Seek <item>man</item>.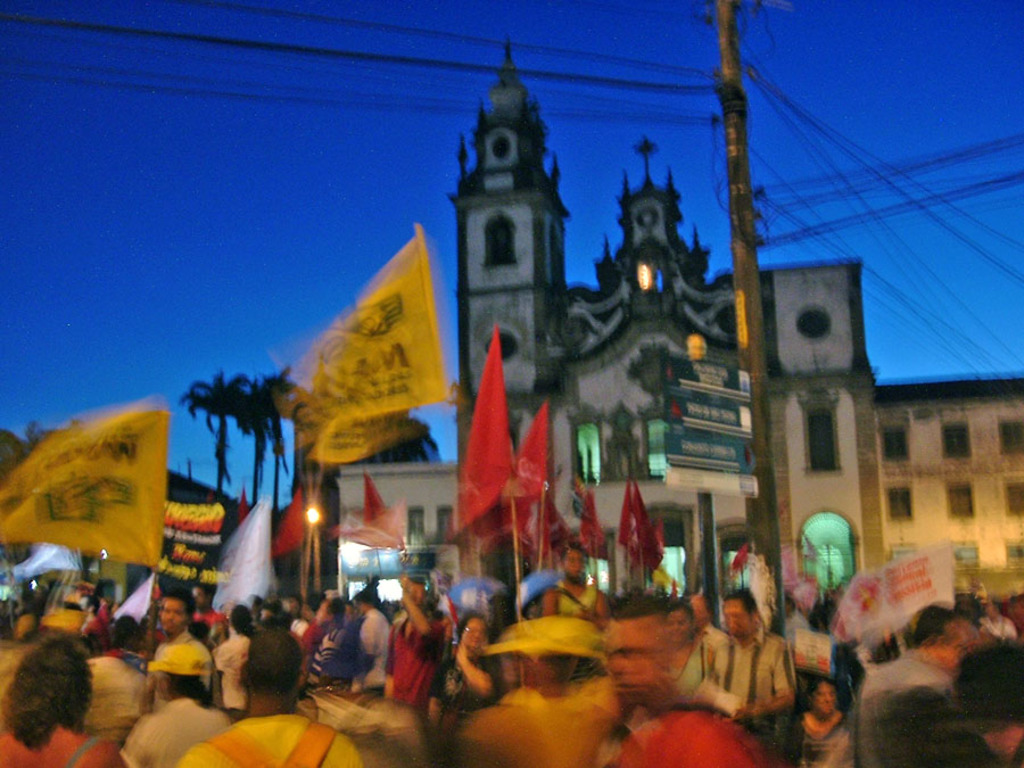
pyautogui.locateOnScreen(849, 604, 968, 767).
